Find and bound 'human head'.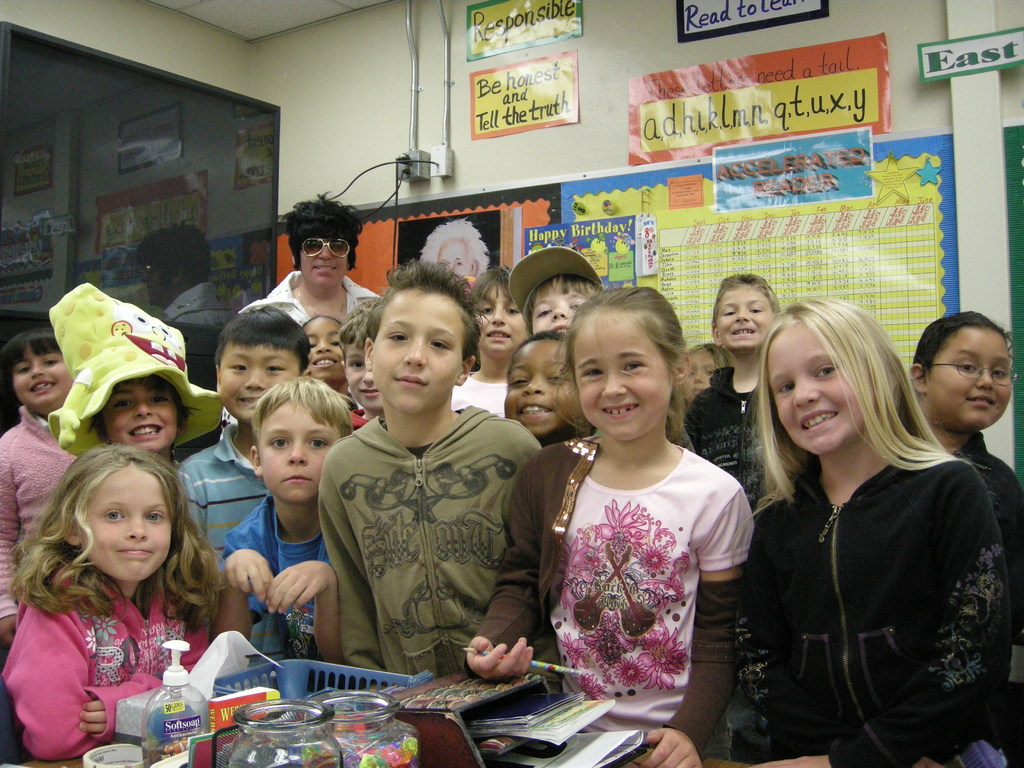
Bound: l=710, t=273, r=780, b=355.
